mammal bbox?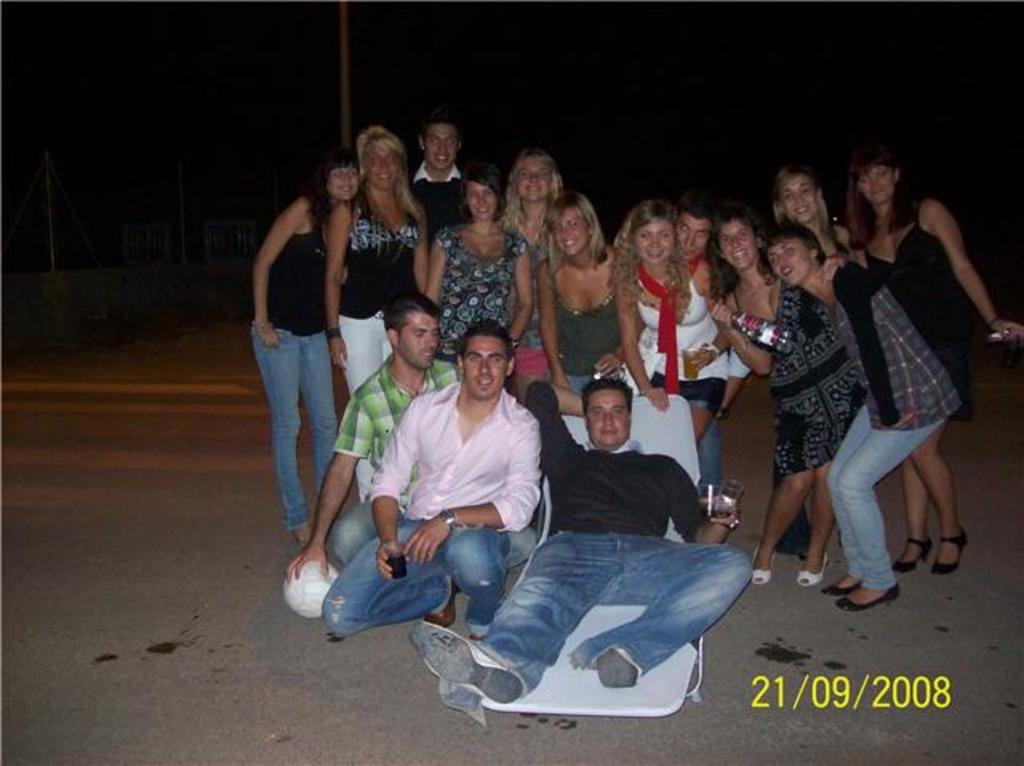
left=283, top=294, right=461, bottom=628
